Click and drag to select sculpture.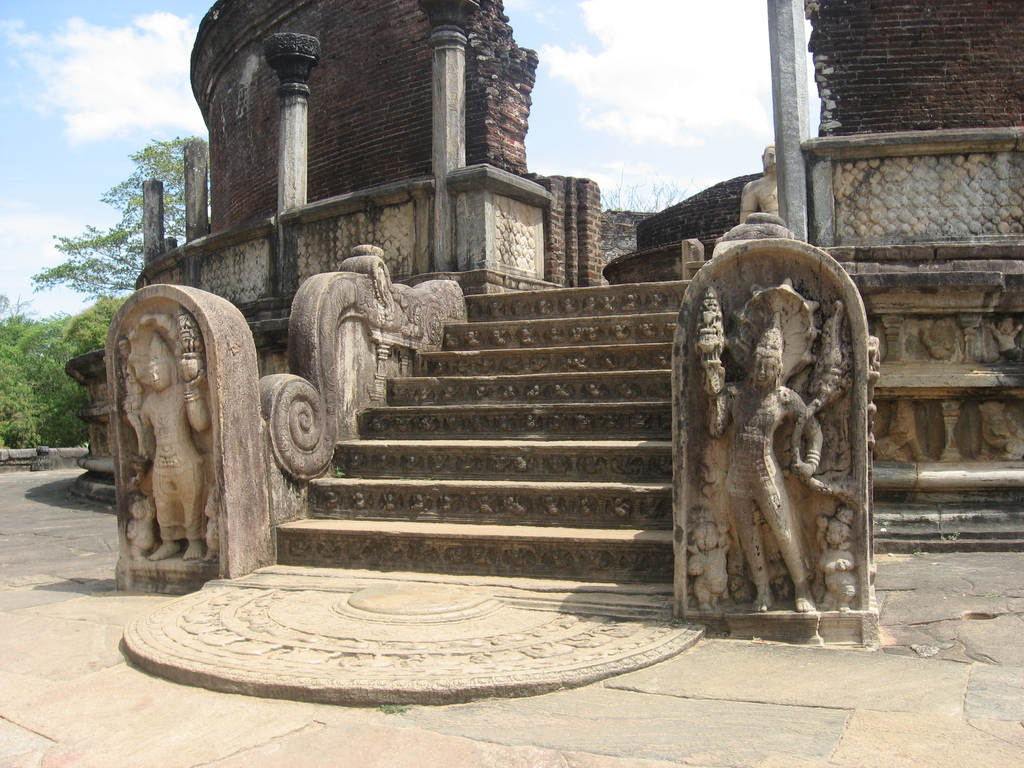
Selection: (x1=738, y1=138, x2=790, y2=225).
